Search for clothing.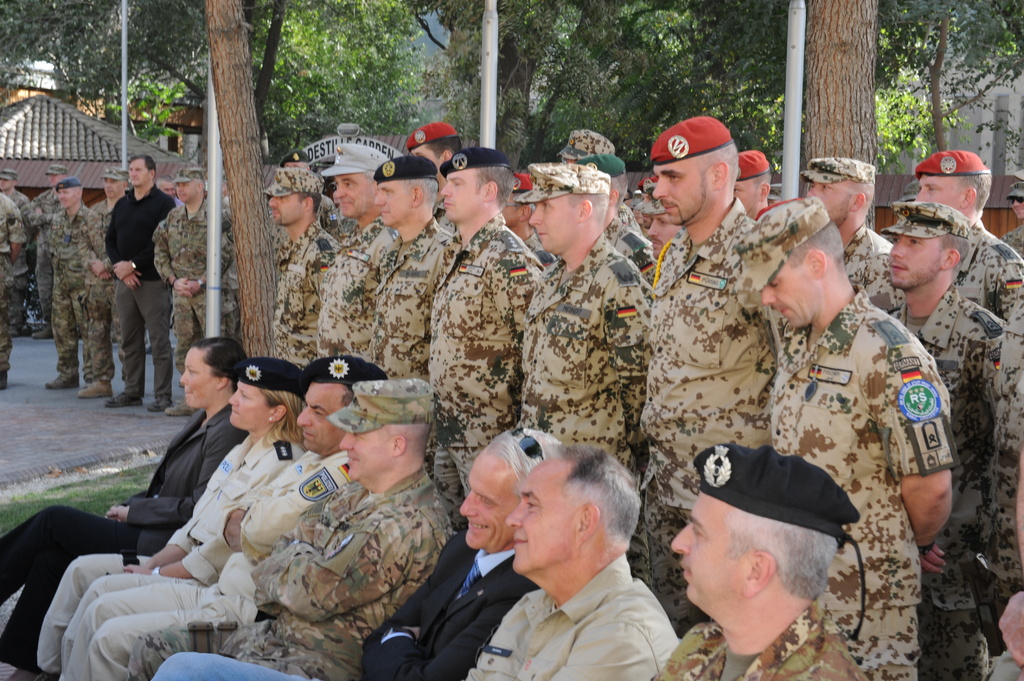
Found at bbox=[728, 259, 962, 637].
